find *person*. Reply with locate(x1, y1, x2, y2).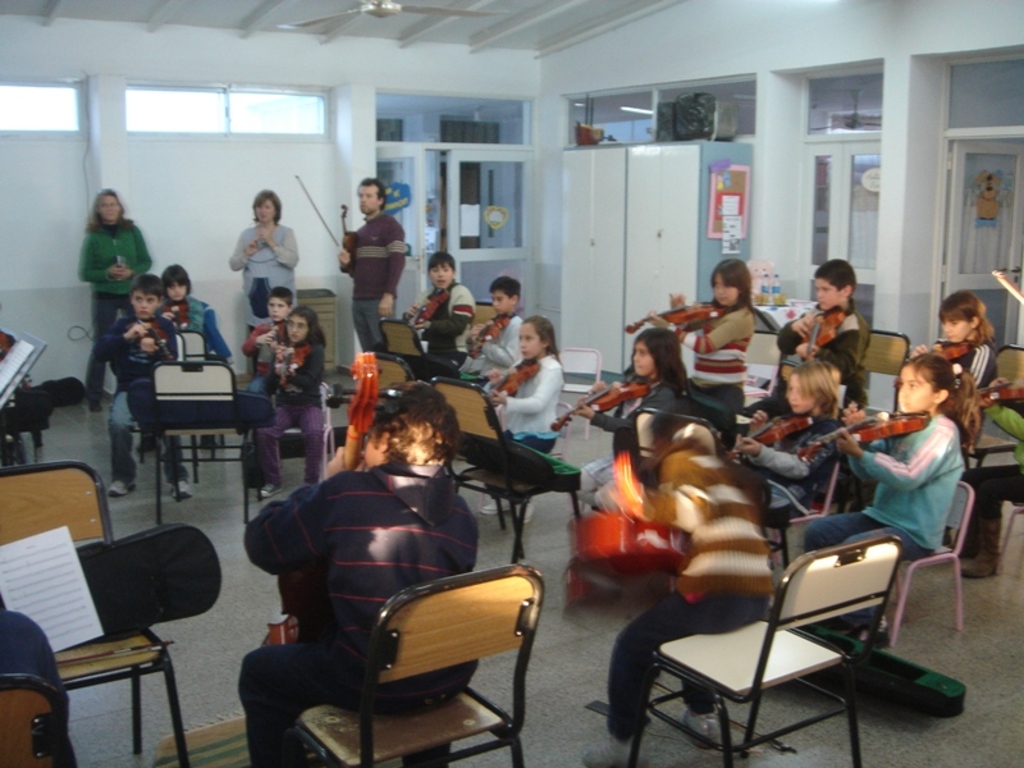
locate(96, 282, 188, 502).
